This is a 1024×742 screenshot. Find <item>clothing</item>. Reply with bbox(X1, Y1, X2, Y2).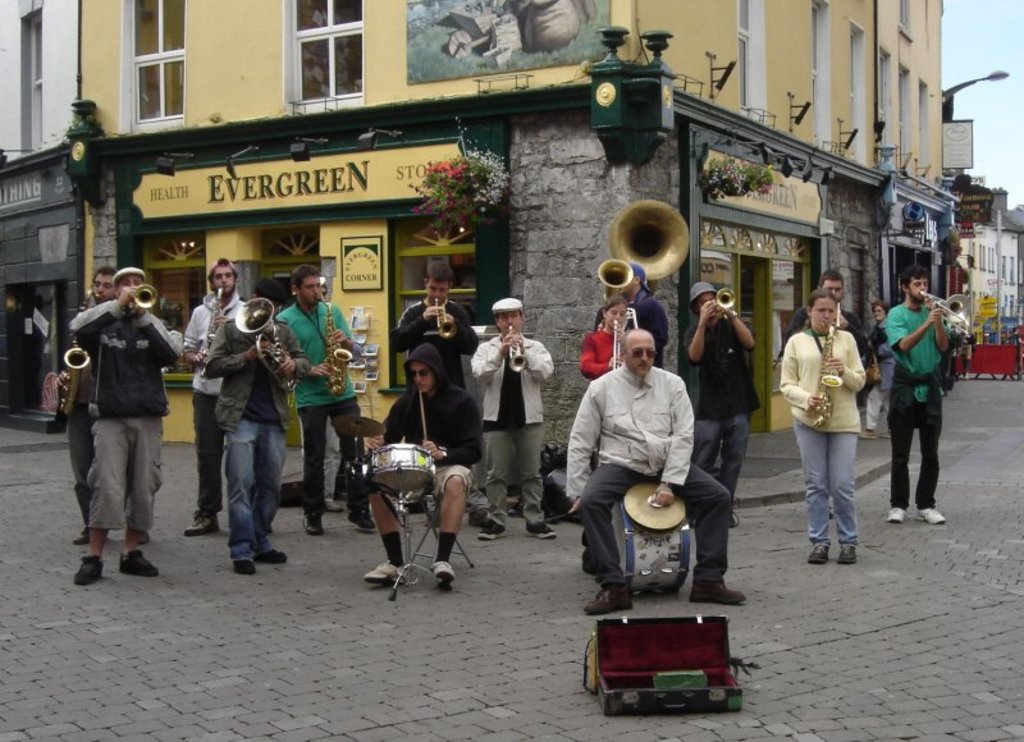
bbox(61, 292, 108, 523).
